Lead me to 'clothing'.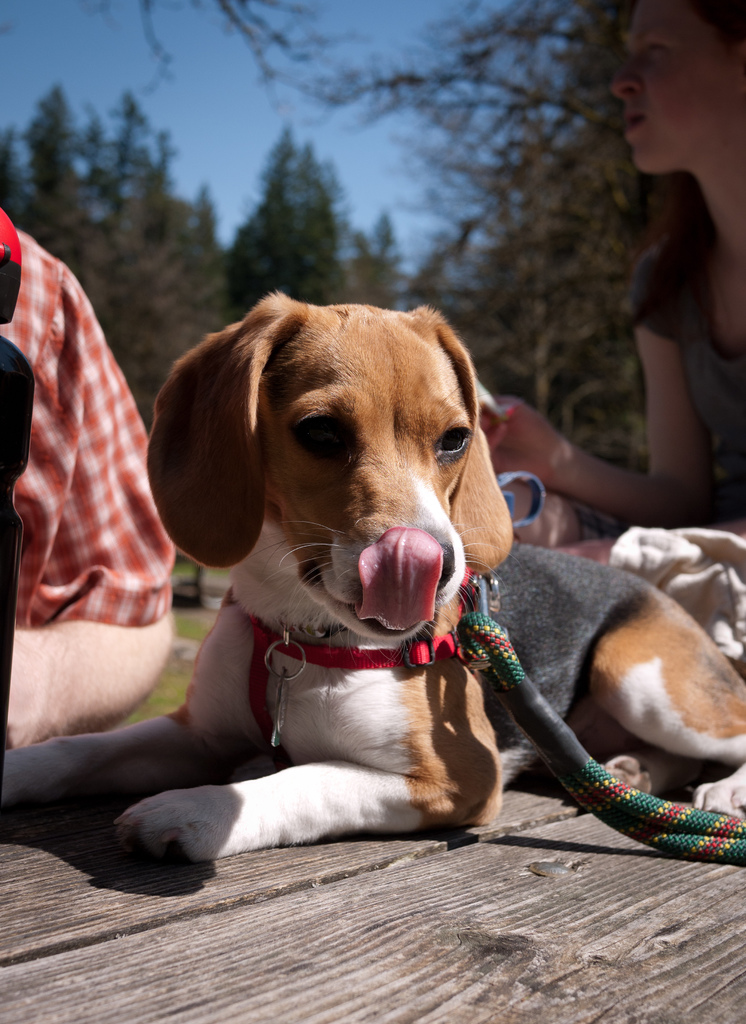
Lead to detection(624, 239, 745, 525).
